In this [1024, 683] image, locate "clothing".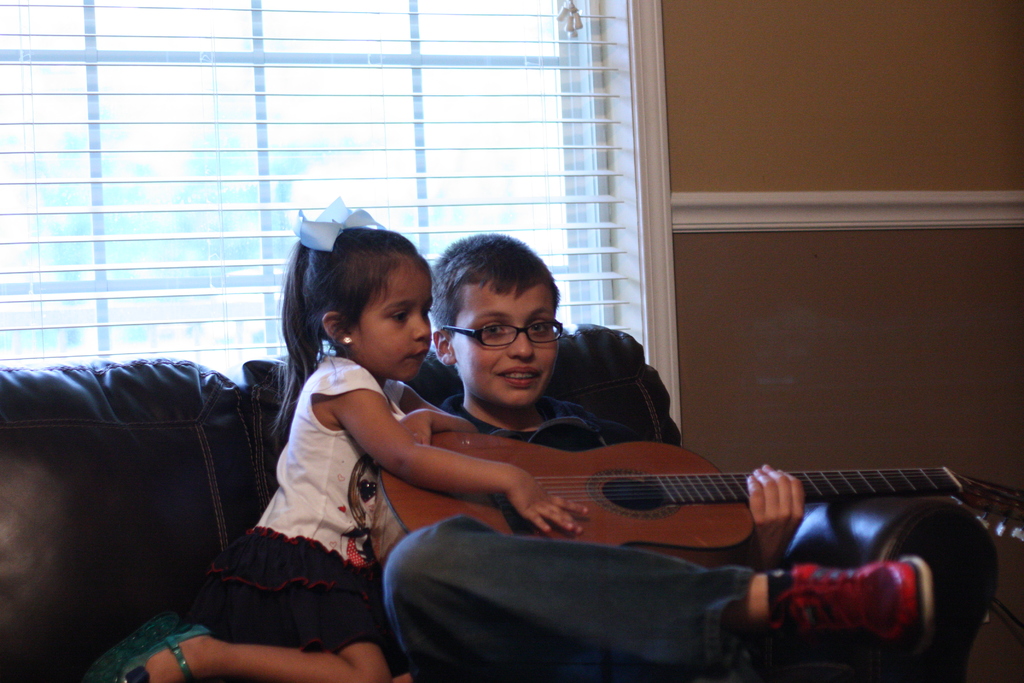
Bounding box: 392:396:759:682.
